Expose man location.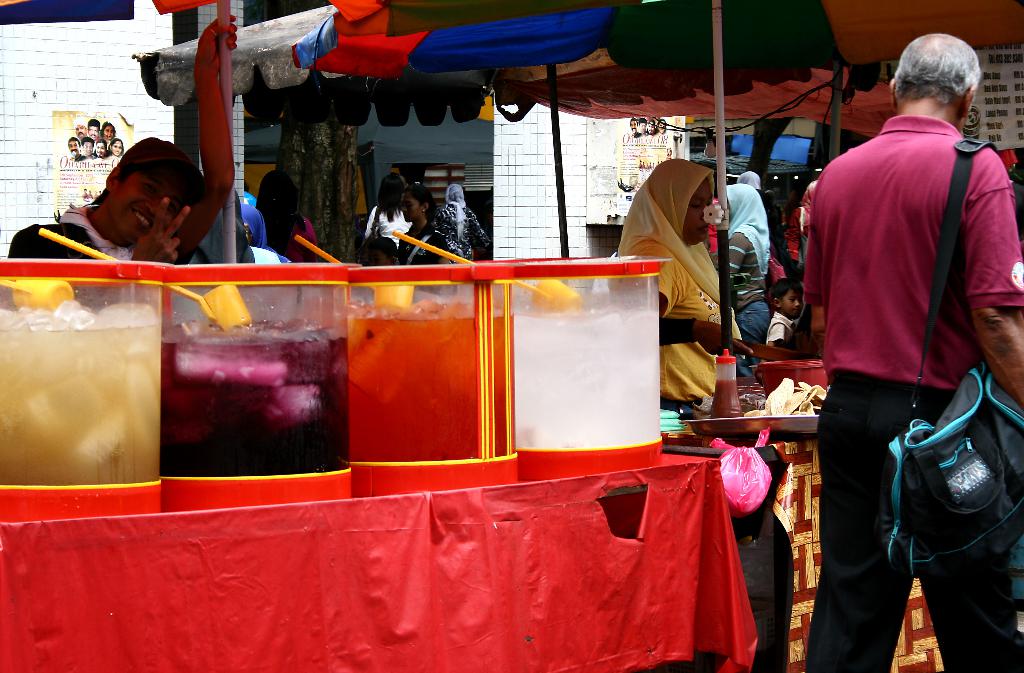
Exposed at left=801, top=36, right=1023, bottom=672.
